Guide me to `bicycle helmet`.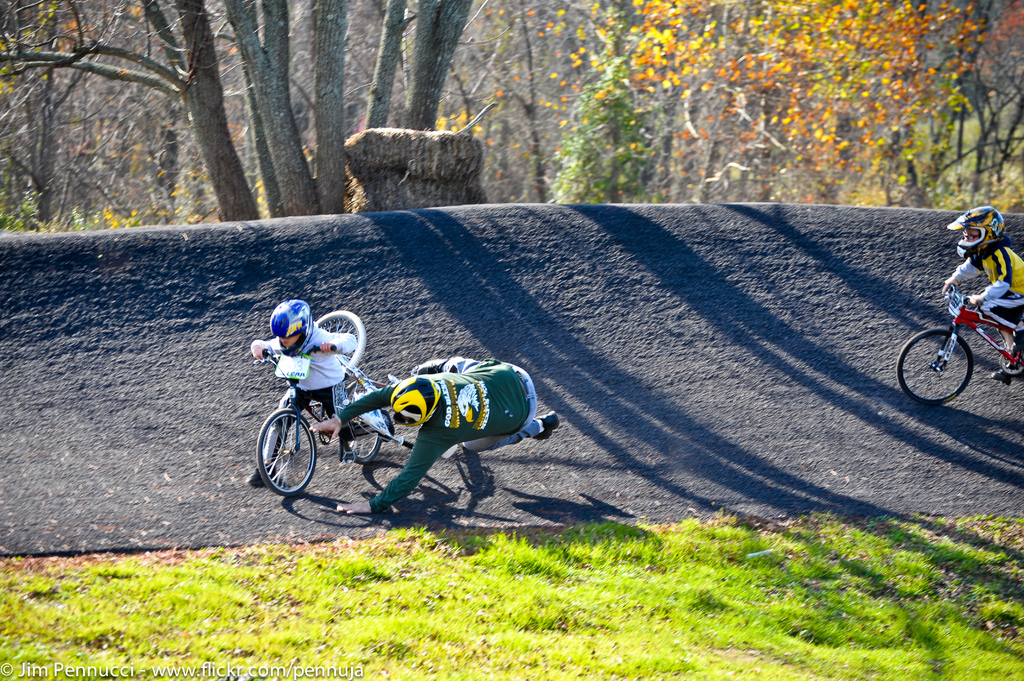
Guidance: x1=270 y1=292 x2=309 y2=358.
